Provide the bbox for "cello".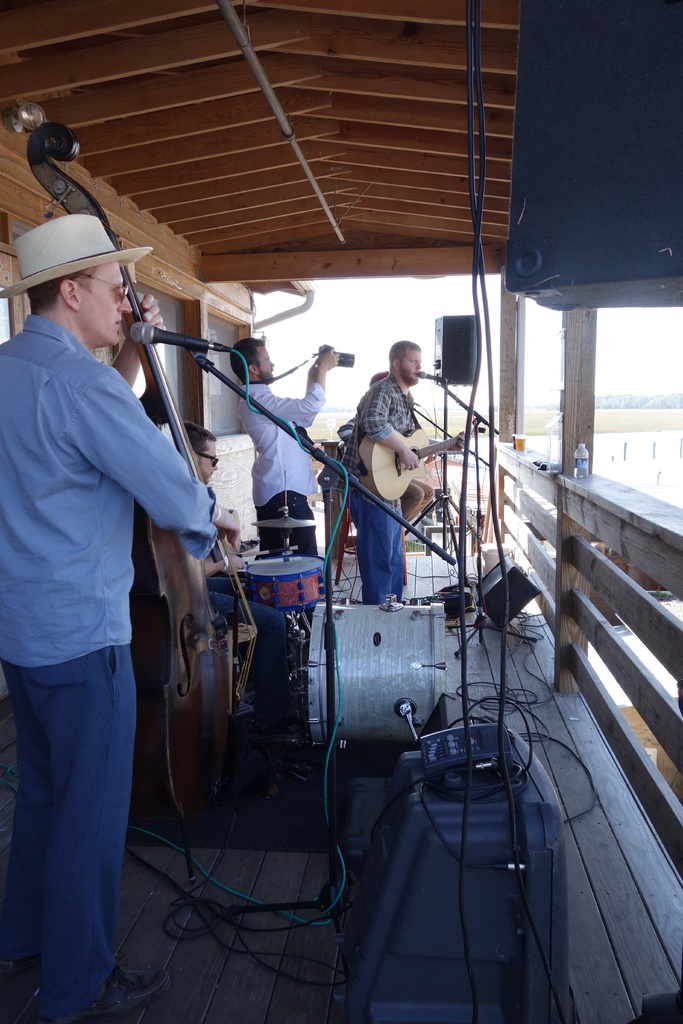
[x1=22, y1=120, x2=260, y2=882].
